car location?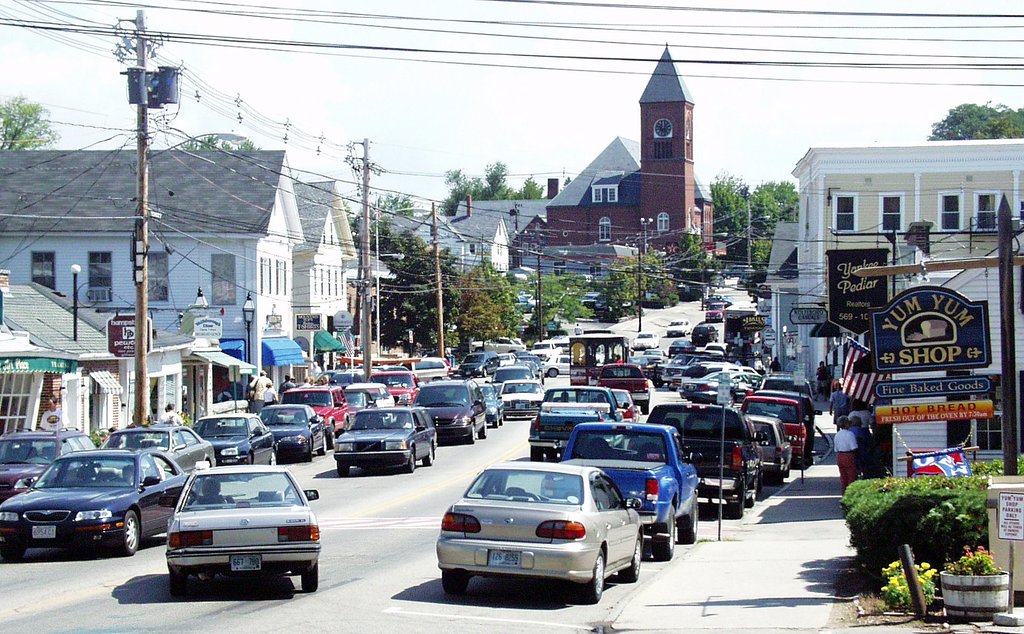
box(280, 384, 350, 431)
